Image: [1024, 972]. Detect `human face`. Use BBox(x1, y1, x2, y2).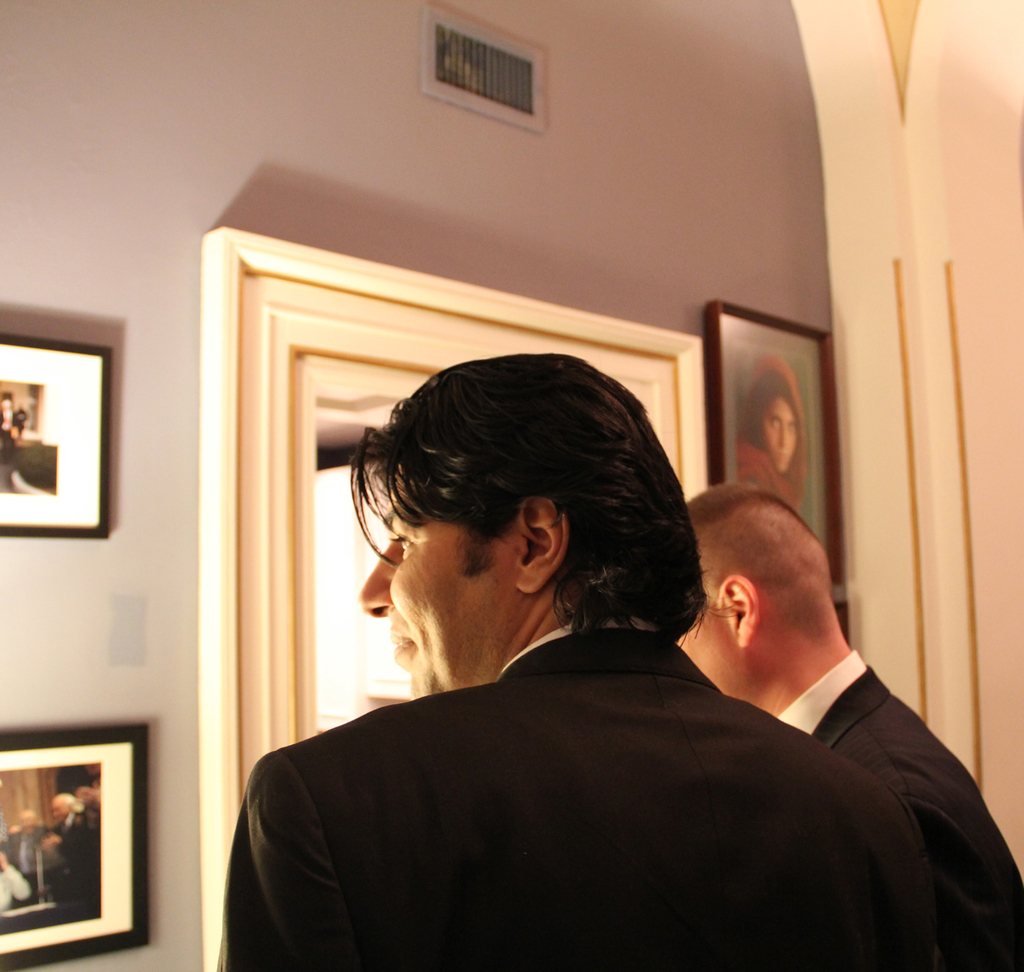
BBox(759, 402, 796, 474).
